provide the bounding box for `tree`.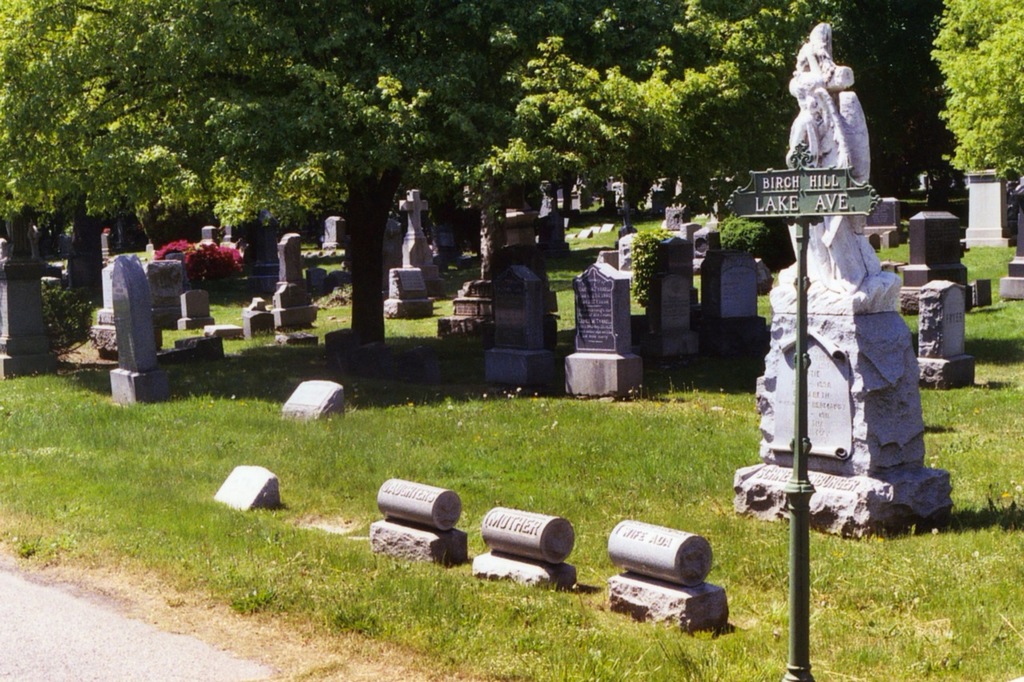
x1=58, y1=192, x2=99, y2=286.
